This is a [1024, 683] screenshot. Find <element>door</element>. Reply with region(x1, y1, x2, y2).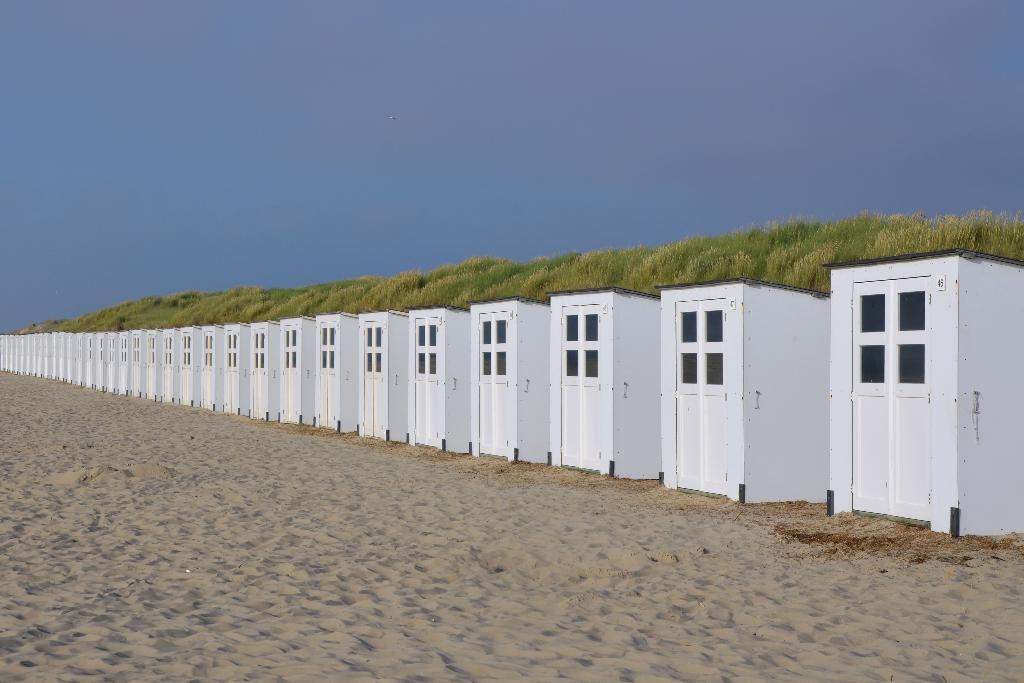
region(199, 331, 219, 404).
